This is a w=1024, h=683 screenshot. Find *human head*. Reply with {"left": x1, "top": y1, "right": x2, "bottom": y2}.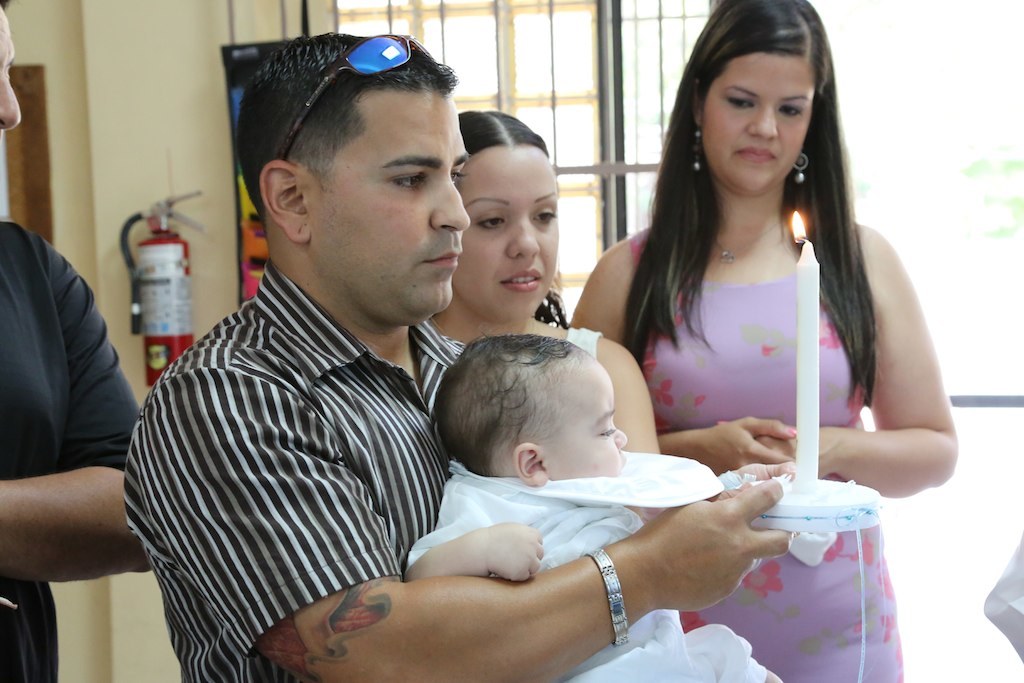
{"left": 450, "top": 107, "right": 558, "bottom": 321}.
